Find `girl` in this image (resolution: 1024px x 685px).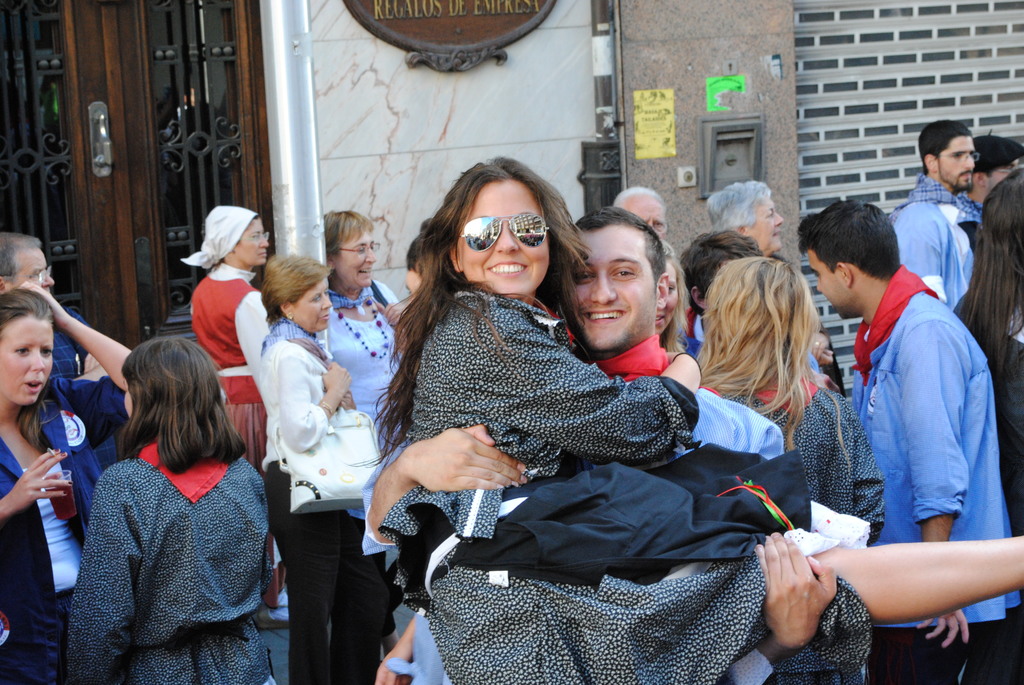
<bbox>704, 263, 874, 668</bbox>.
